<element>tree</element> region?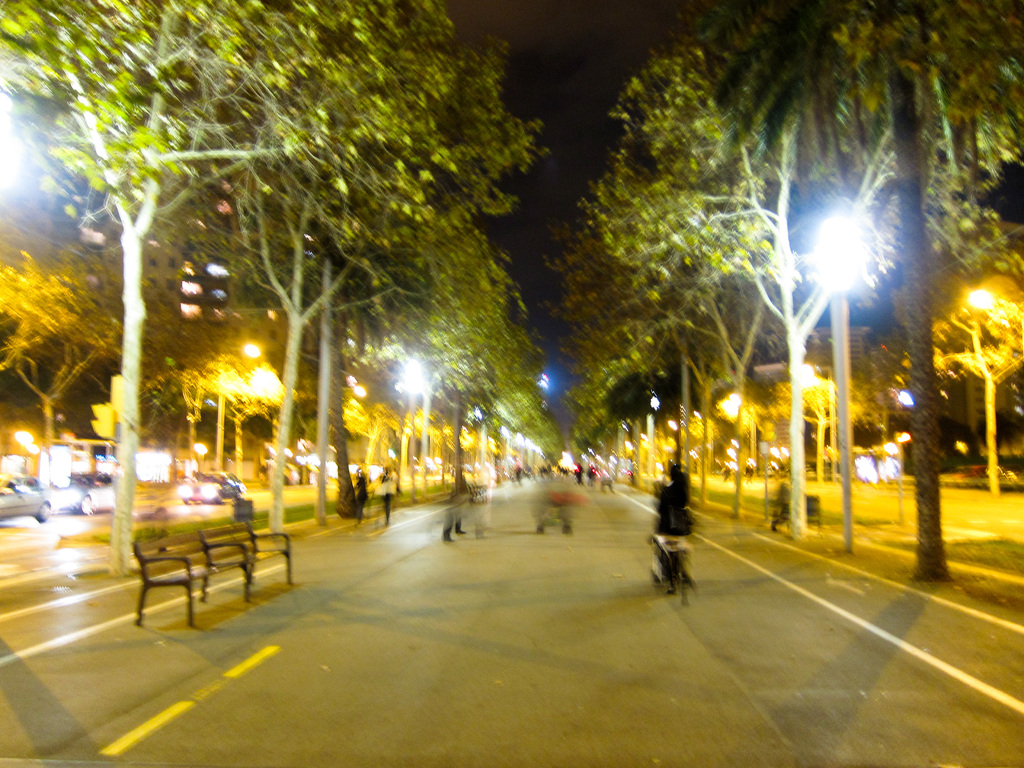
detection(0, 275, 102, 405)
